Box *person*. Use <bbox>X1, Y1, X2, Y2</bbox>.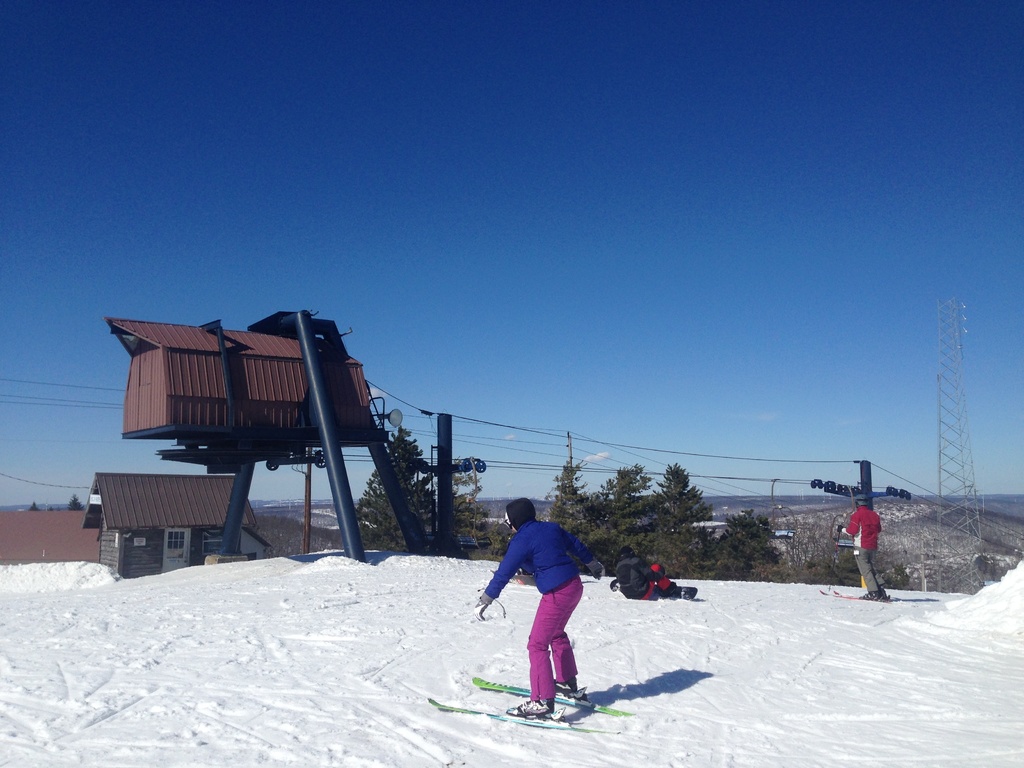
<bbox>837, 492, 888, 598</bbox>.
